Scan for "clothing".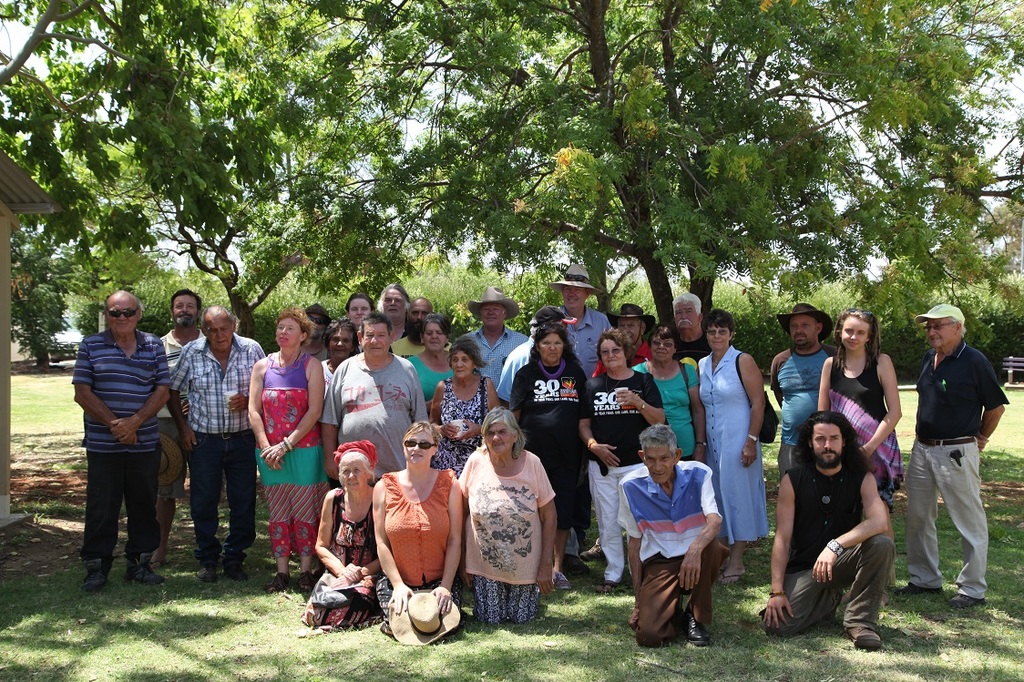
Scan result: <region>763, 346, 846, 473</region>.
